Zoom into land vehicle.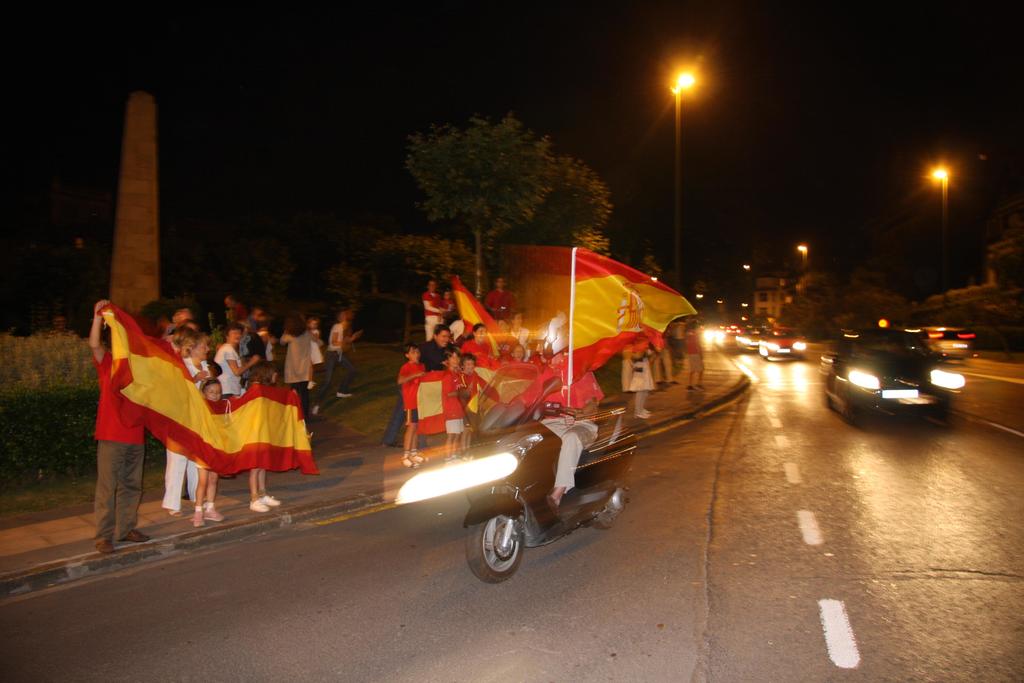
Zoom target: [931,323,963,361].
